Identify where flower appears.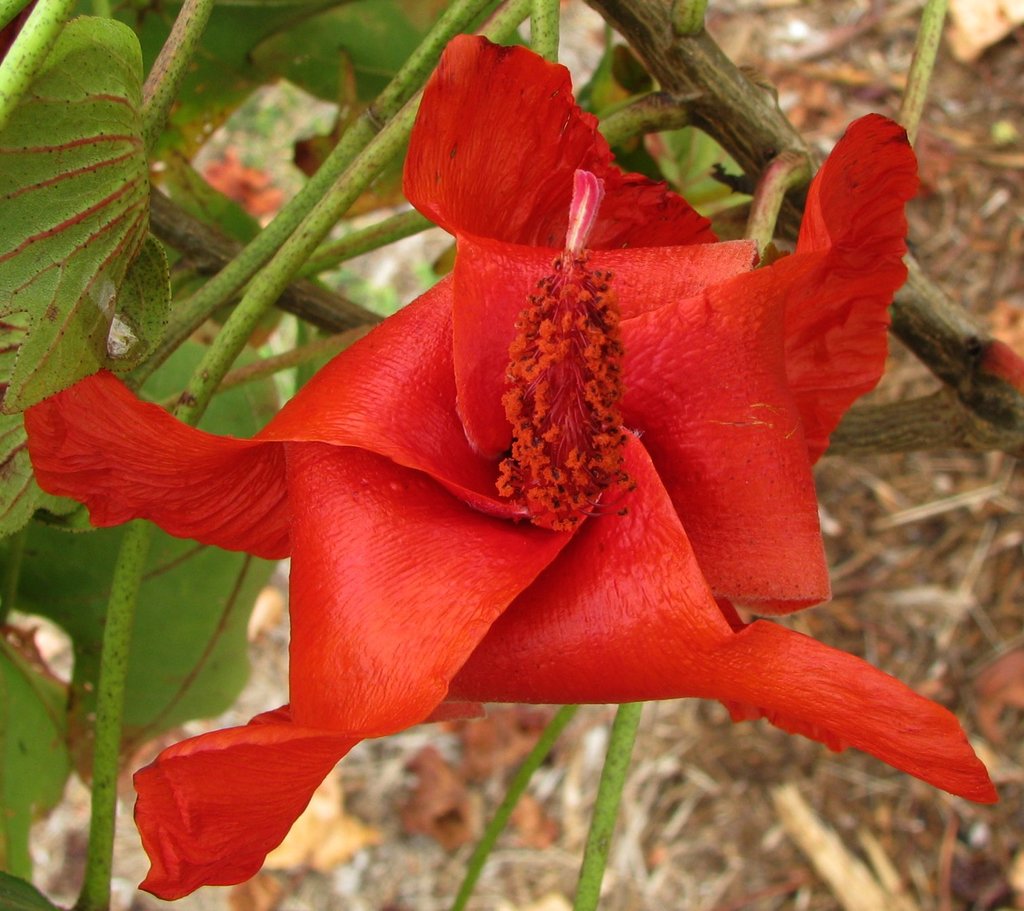
Appears at {"x1": 19, "y1": 26, "x2": 1004, "y2": 904}.
